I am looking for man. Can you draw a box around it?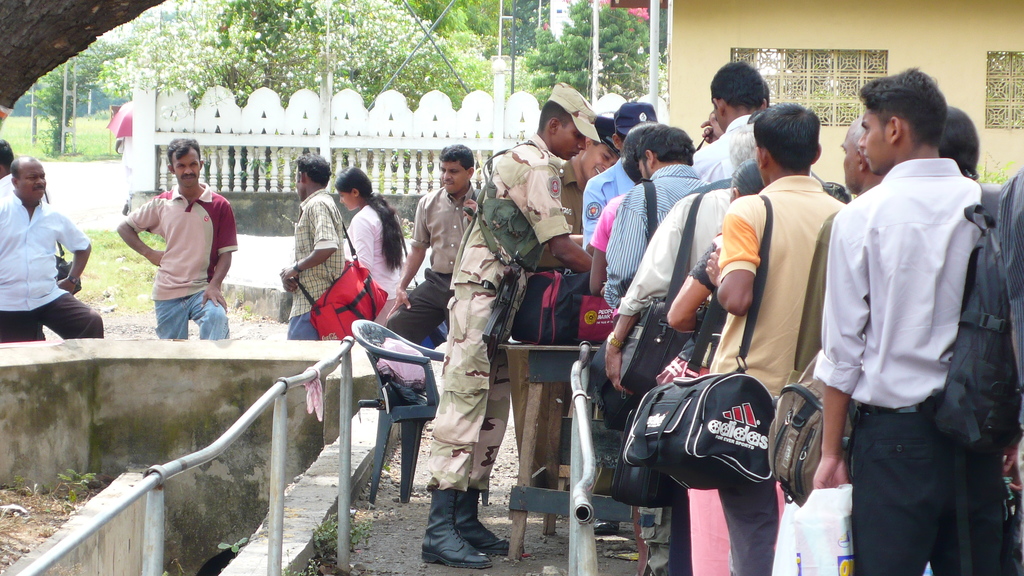
Sure, the bounding box is <box>604,120,715,314</box>.
